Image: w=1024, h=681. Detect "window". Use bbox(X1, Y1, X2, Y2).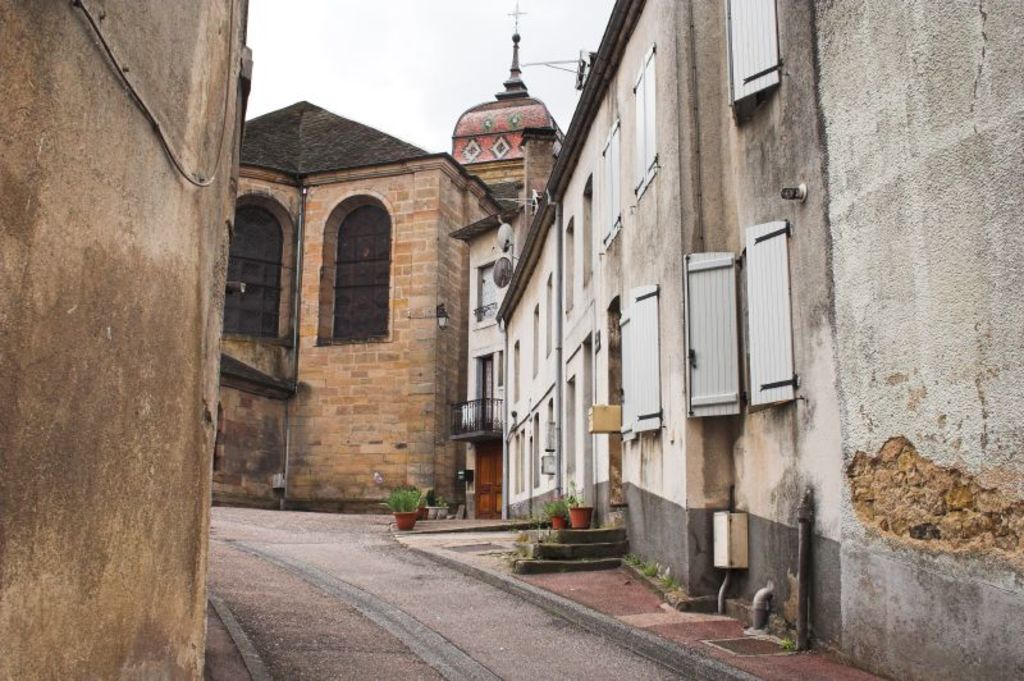
bbox(628, 38, 659, 200).
